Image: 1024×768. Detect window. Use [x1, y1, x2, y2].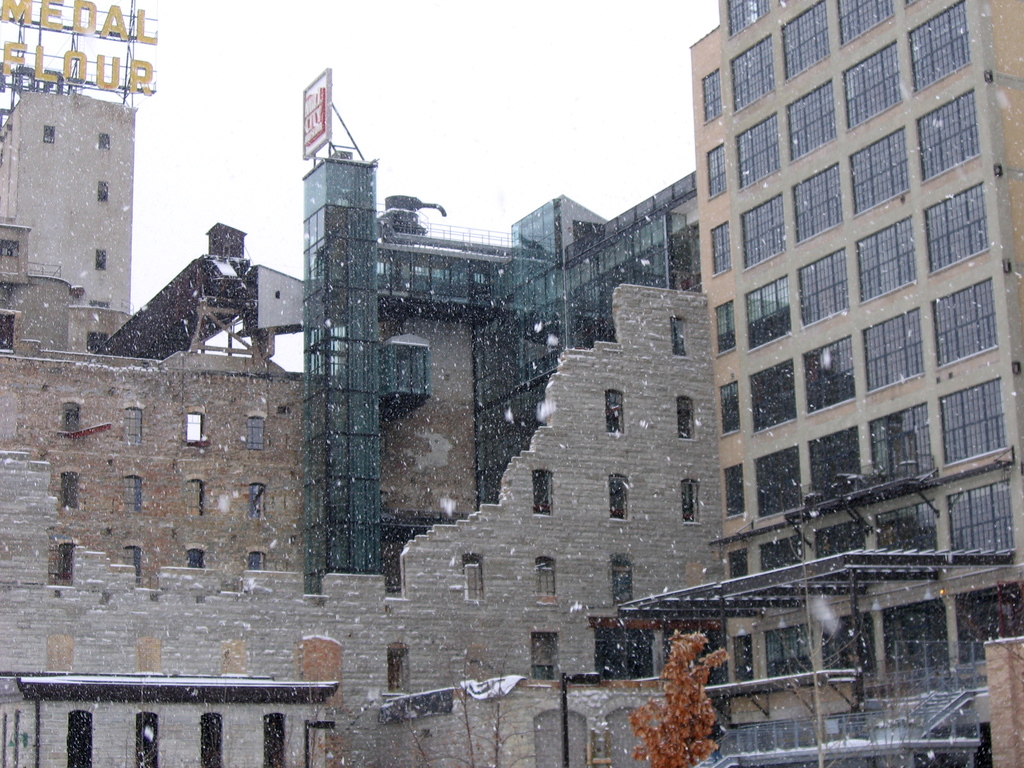
[806, 419, 864, 499].
